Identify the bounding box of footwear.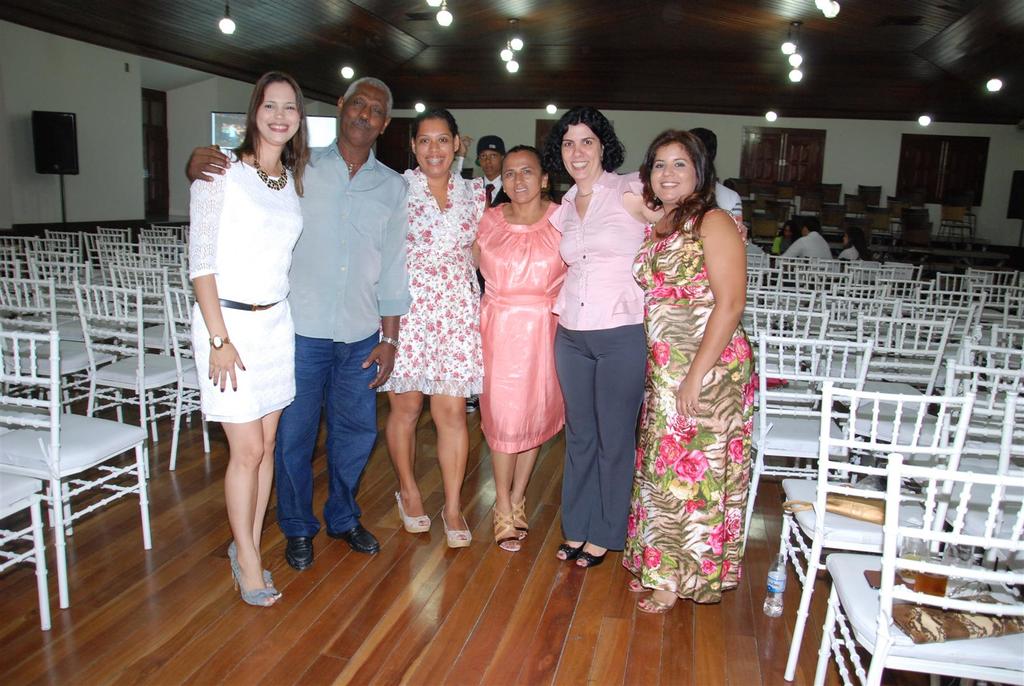
<box>285,535,314,567</box>.
